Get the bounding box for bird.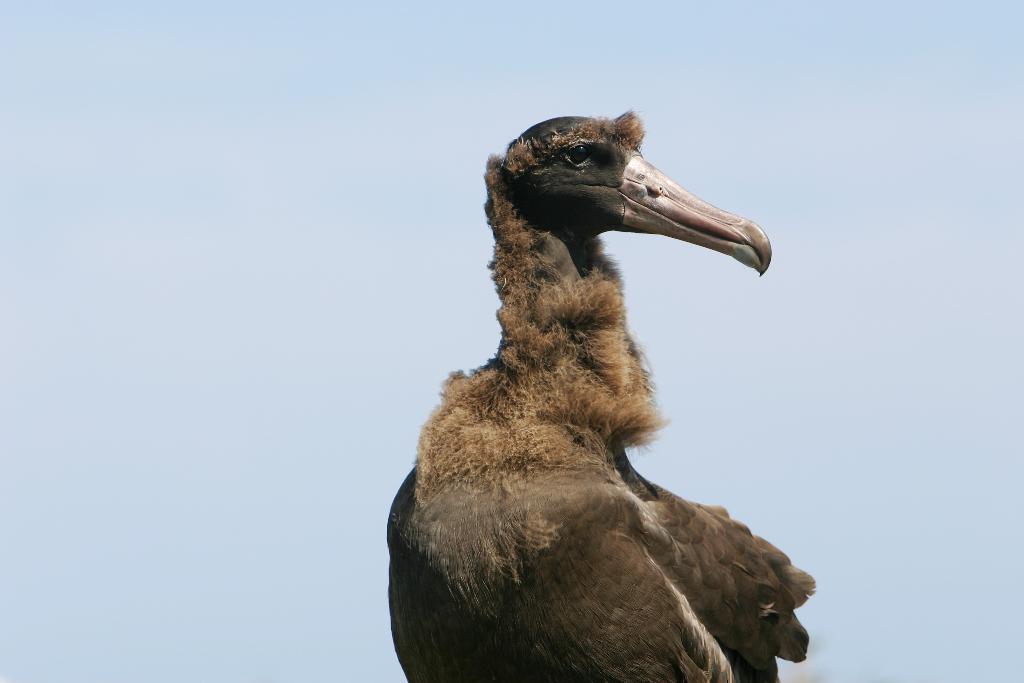
region(382, 110, 826, 682).
